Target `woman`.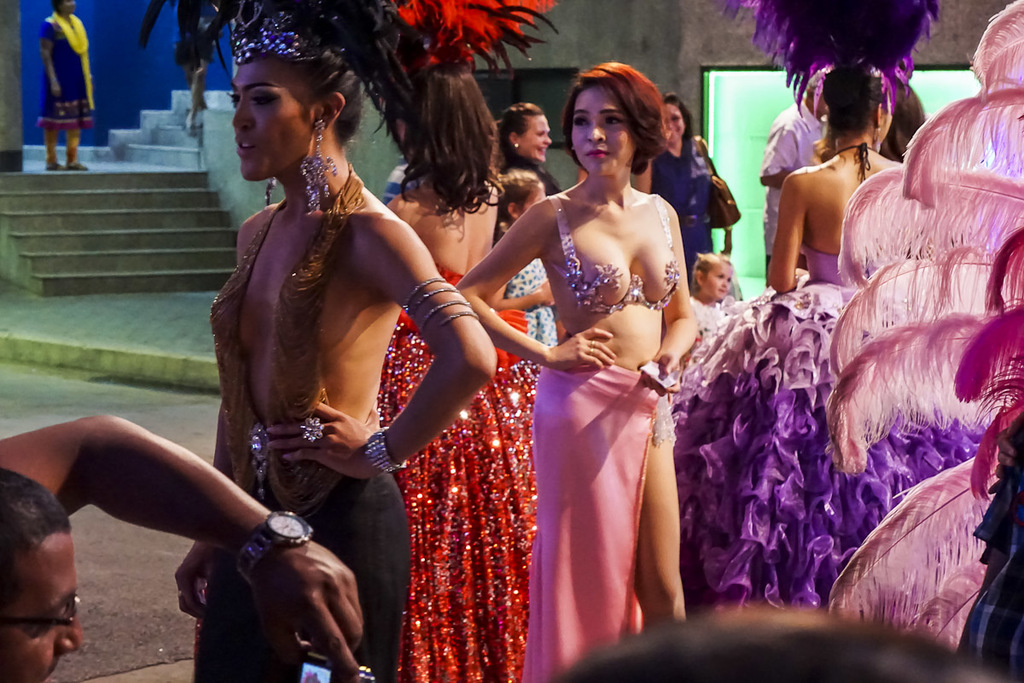
Target region: bbox=[485, 67, 713, 655].
